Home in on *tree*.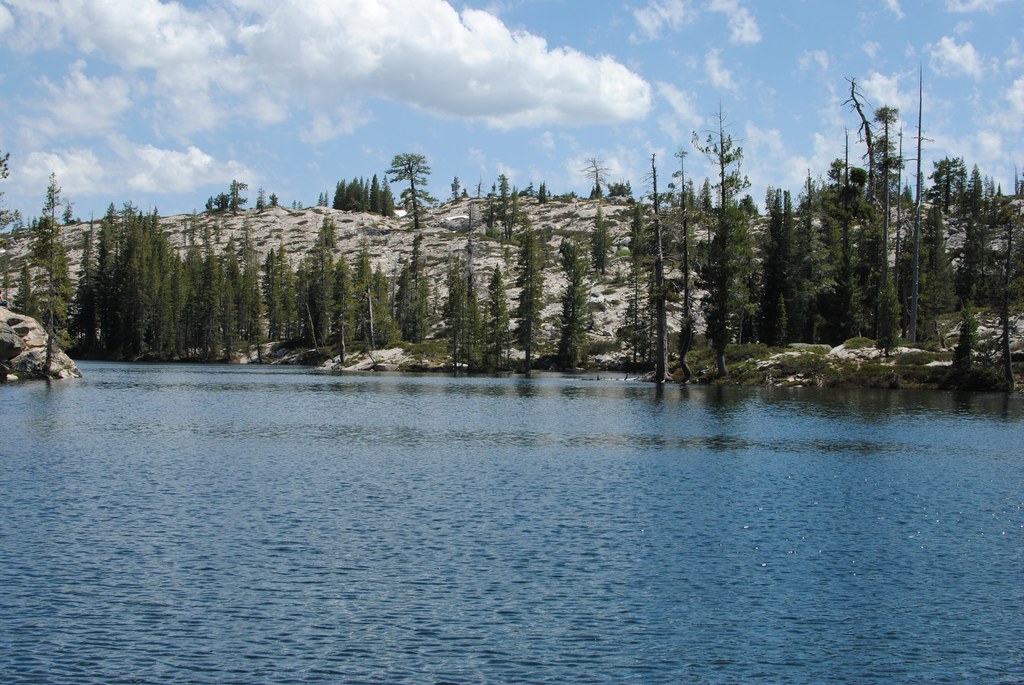
Homed in at select_region(694, 100, 751, 223).
